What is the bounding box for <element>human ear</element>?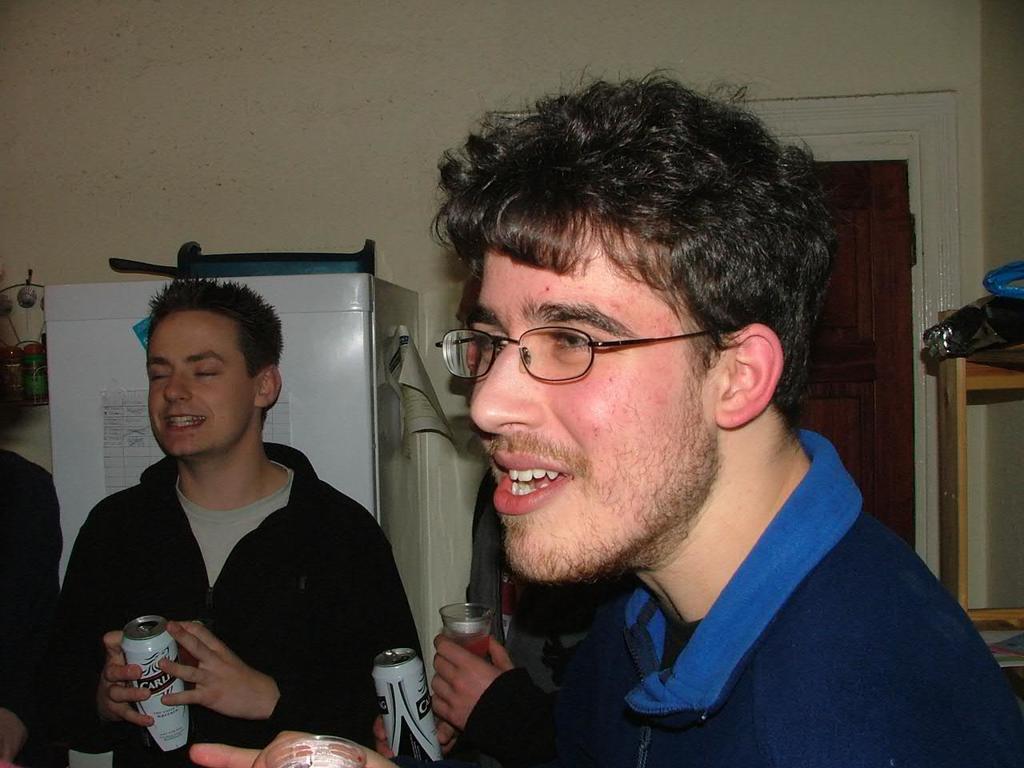
rect(259, 366, 285, 406).
